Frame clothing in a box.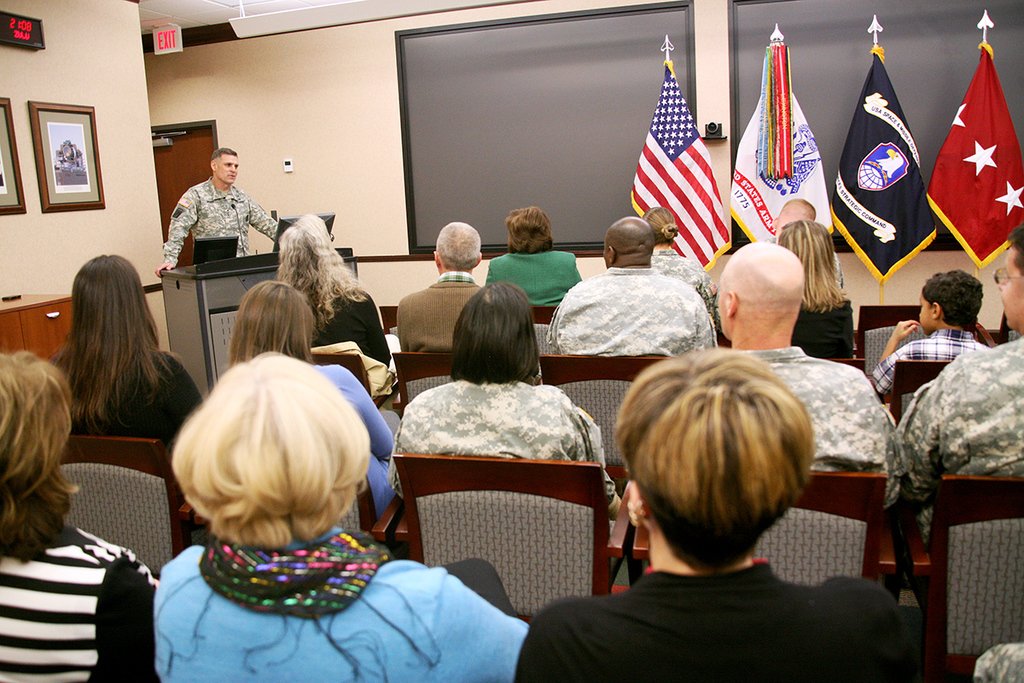
x1=798, y1=297, x2=859, y2=356.
